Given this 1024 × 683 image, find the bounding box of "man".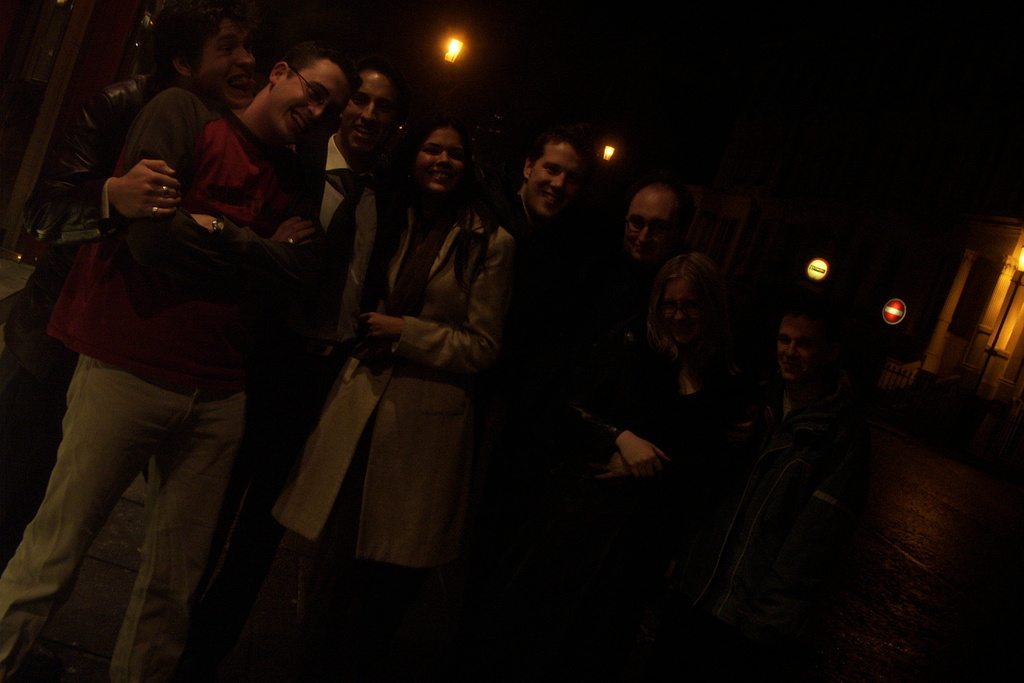
region(164, 74, 412, 682).
